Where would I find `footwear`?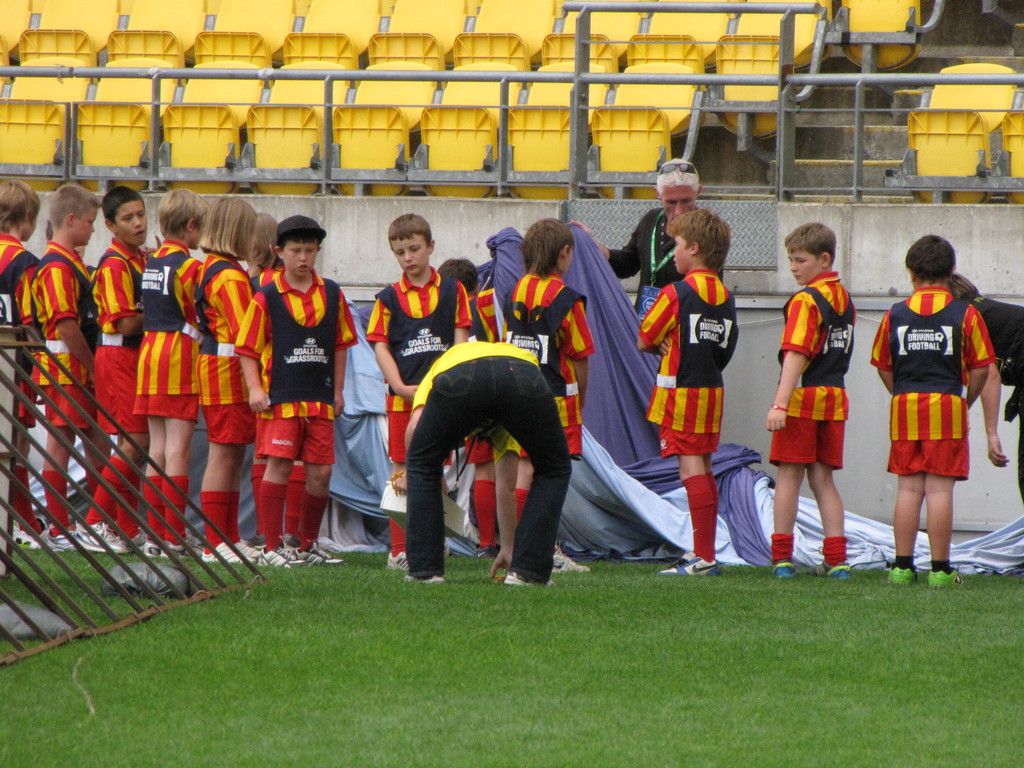
At box=[259, 545, 288, 574].
